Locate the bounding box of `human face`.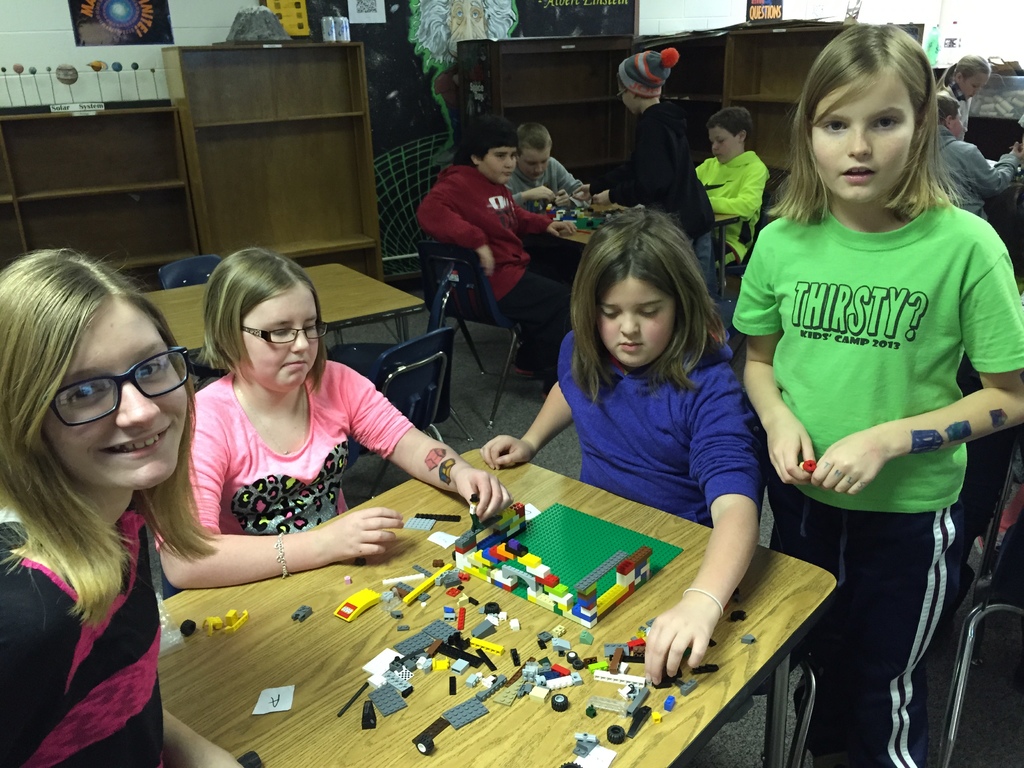
Bounding box: detection(712, 124, 734, 161).
